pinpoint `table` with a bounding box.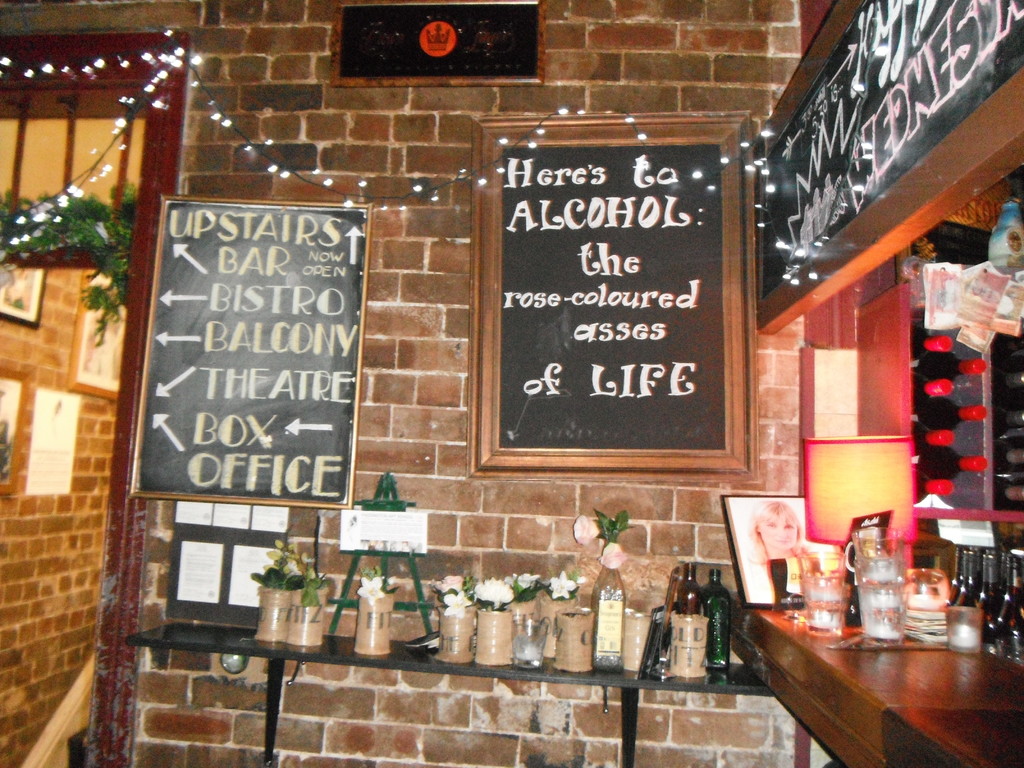
750,589,1004,756.
